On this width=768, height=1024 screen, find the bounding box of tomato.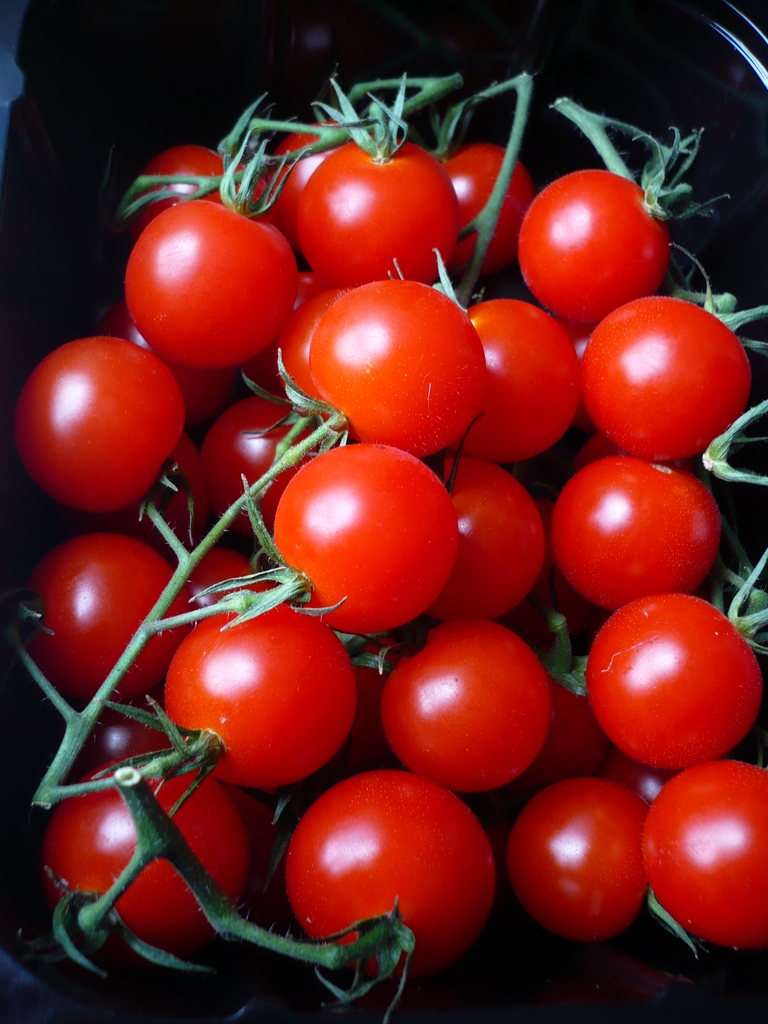
Bounding box: rect(185, 436, 458, 636).
